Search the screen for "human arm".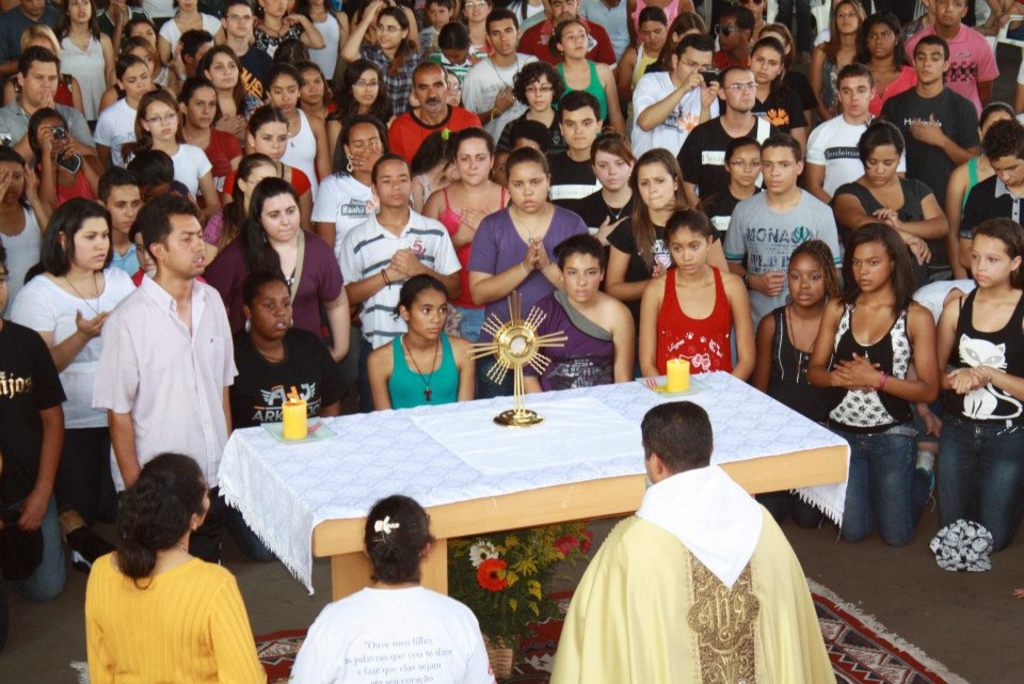
Found at x1=308, y1=177, x2=334, y2=245.
